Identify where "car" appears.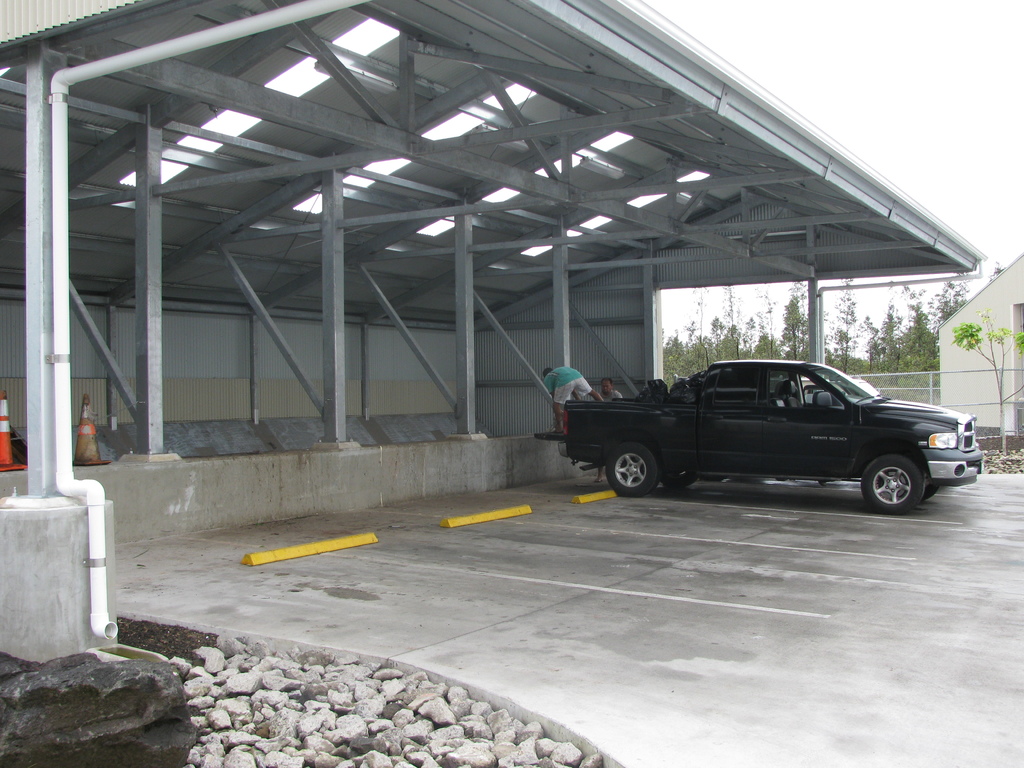
Appears at detection(554, 349, 974, 518).
